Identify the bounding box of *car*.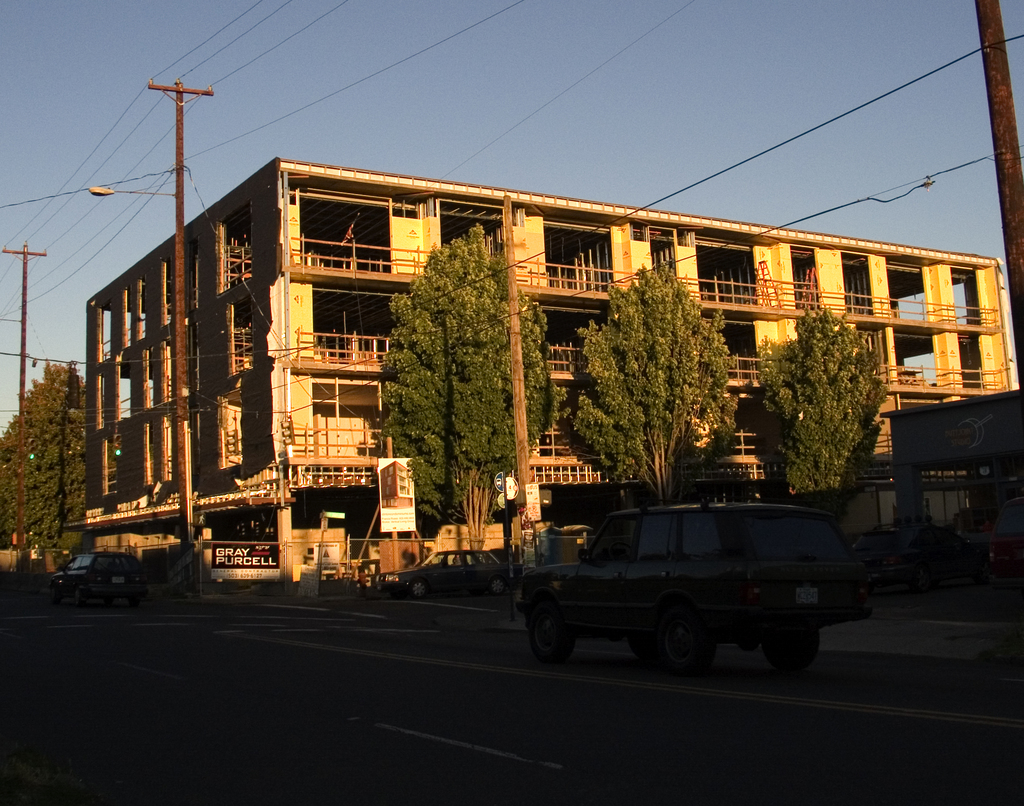
<region>949, 513, 992, 547</region>.
